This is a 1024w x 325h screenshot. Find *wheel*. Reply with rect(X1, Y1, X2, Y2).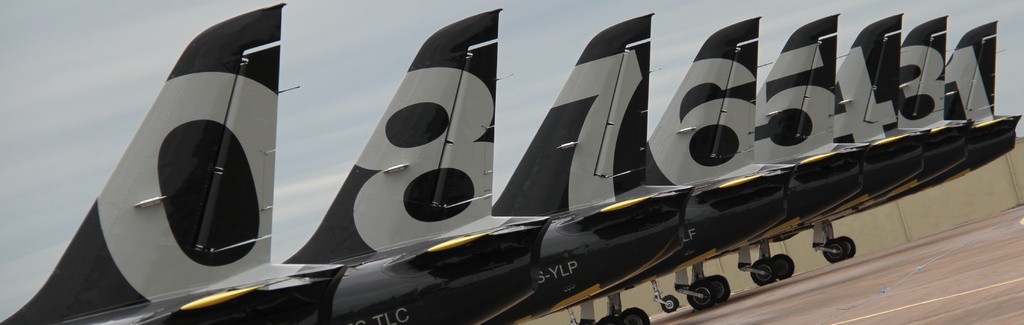
rect(828, 237, 845, 260).
